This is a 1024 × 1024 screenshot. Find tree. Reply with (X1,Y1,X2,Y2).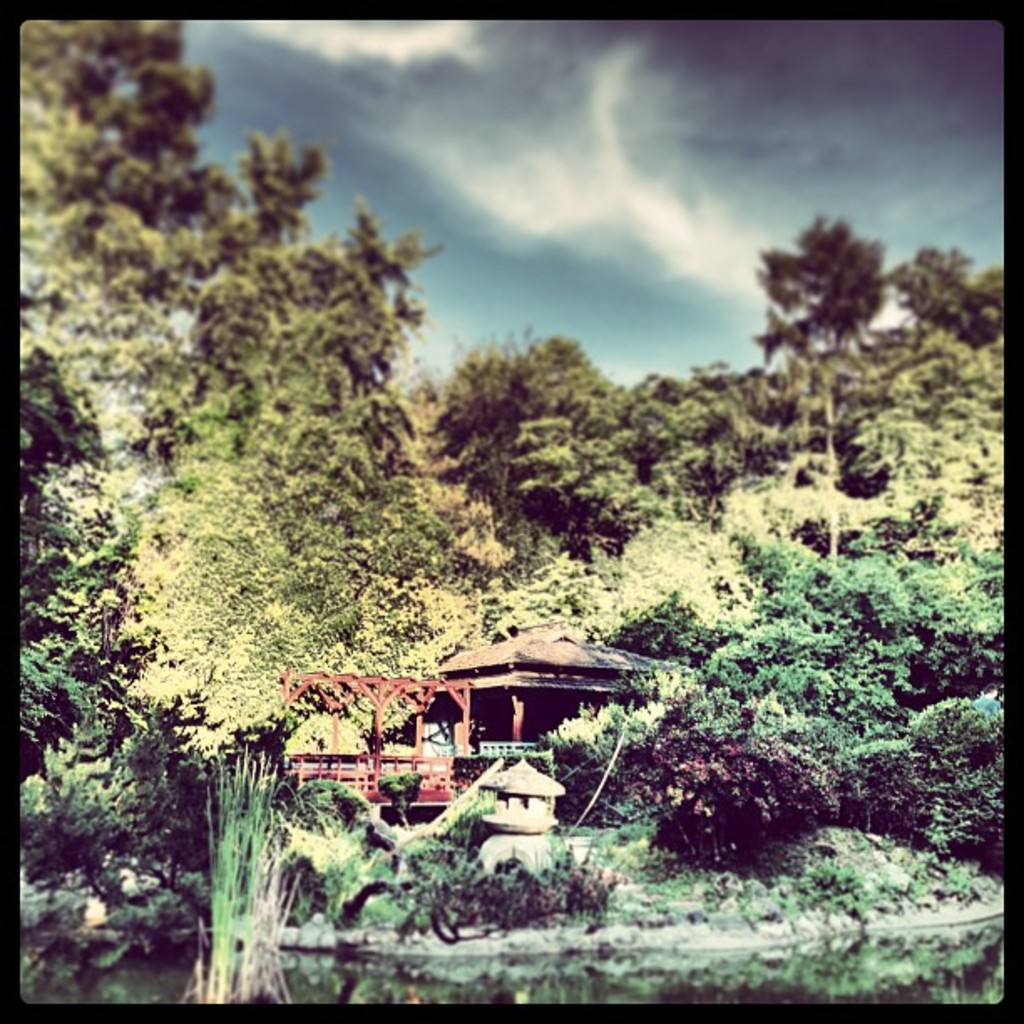
(760,206,888,350).
